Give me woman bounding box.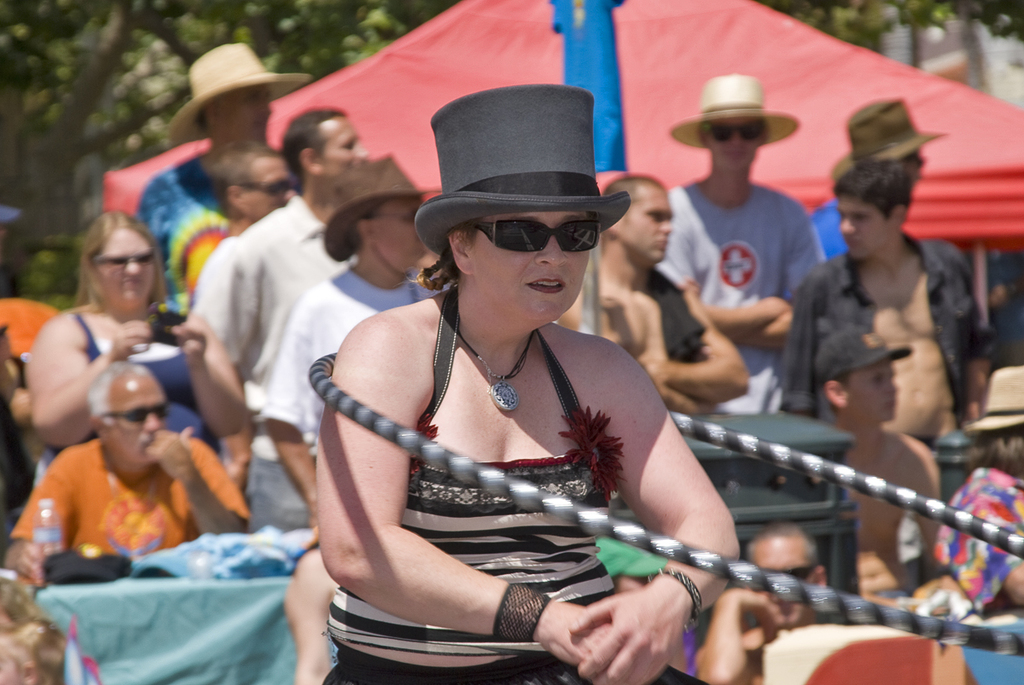
22, 207, 246, 460.
